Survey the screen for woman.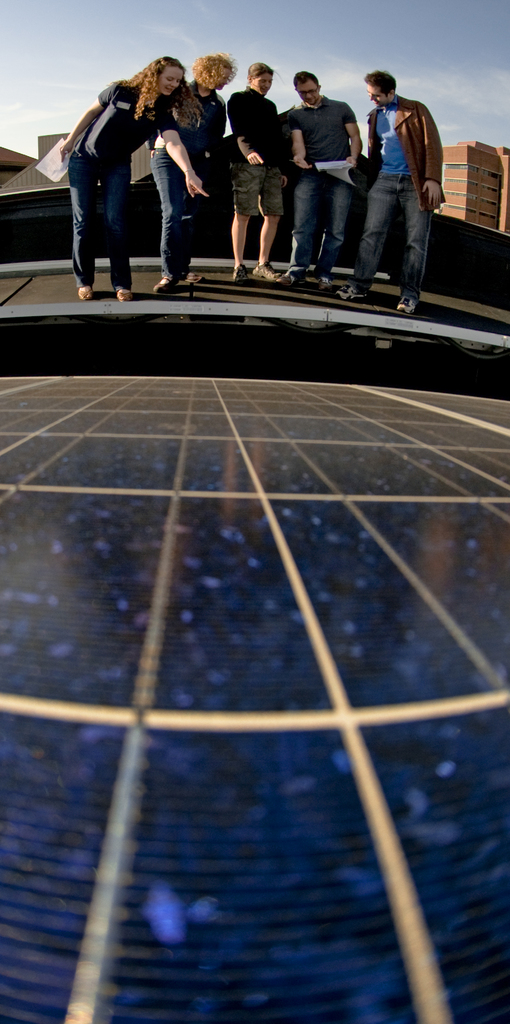
Survey found: 137,54,228,291.
